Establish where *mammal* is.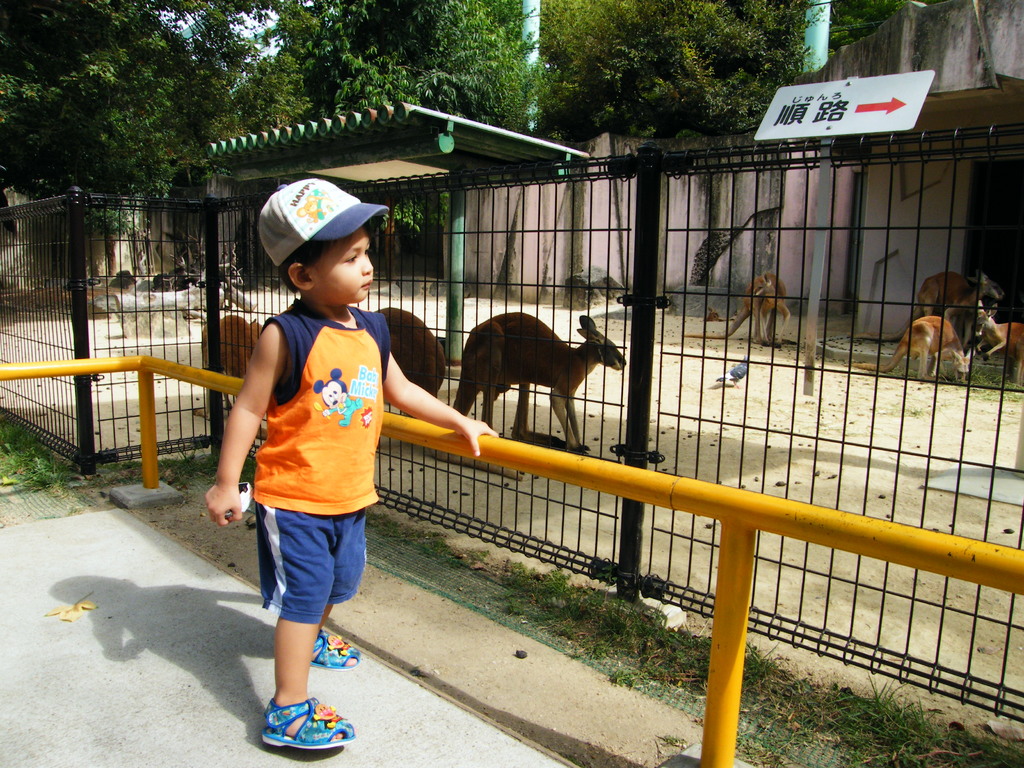
Established at Rect(680, 277, 790, 365).
